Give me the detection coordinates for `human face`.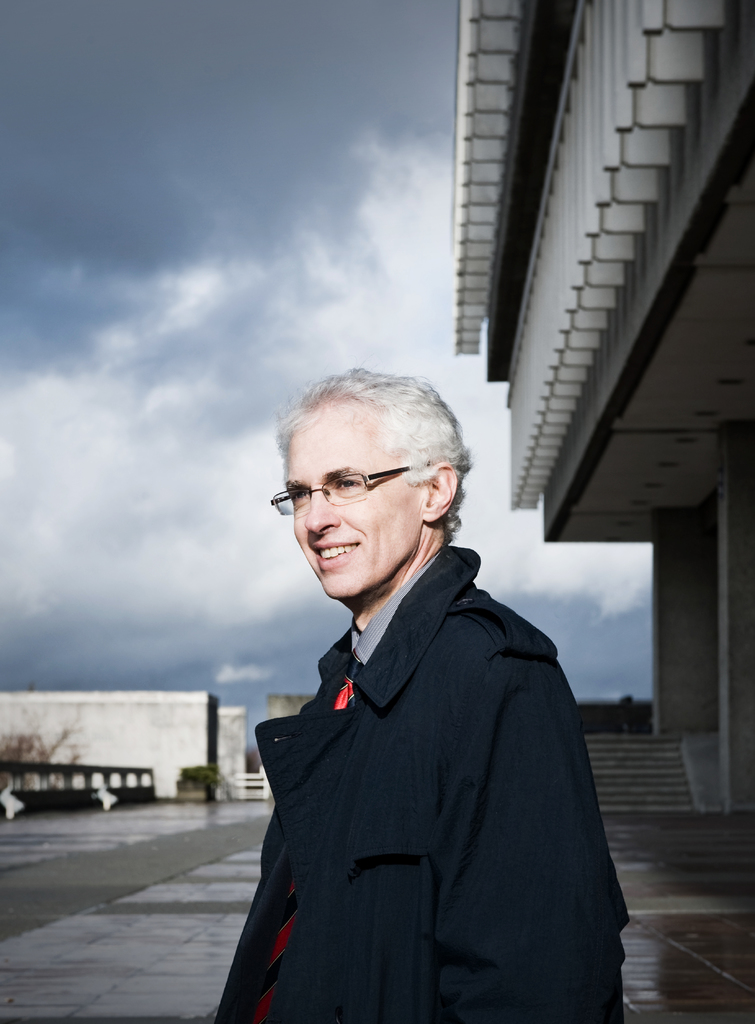
crop(286, 417, 420, 600).
